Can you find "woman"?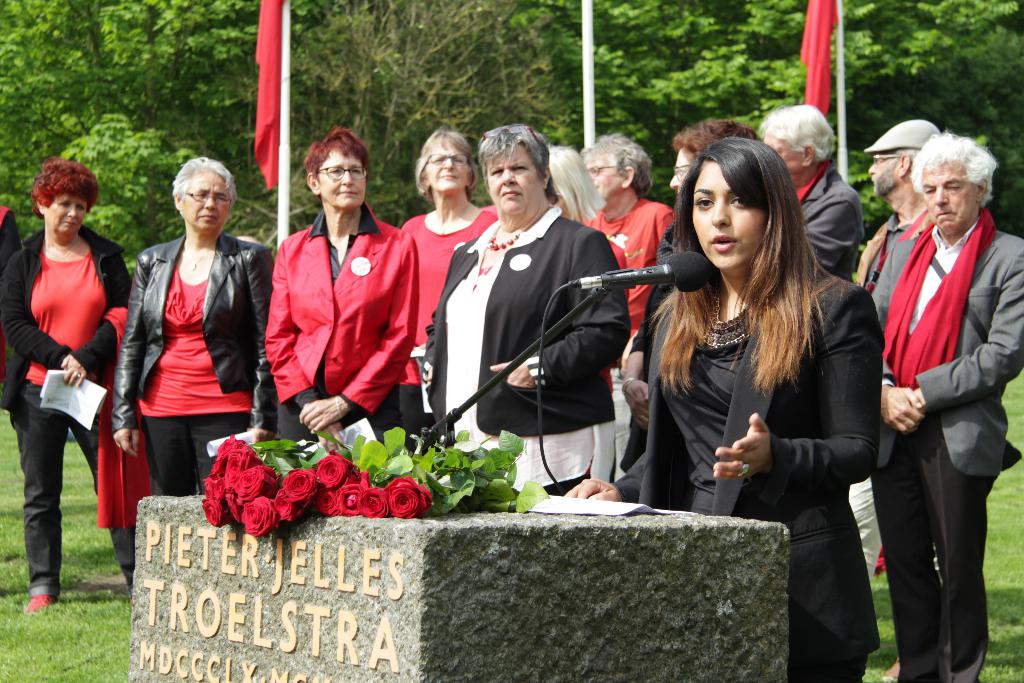
Yes, bounding box: {"left": 647, "top": 138, "right": 895, "bottom": 648}.
